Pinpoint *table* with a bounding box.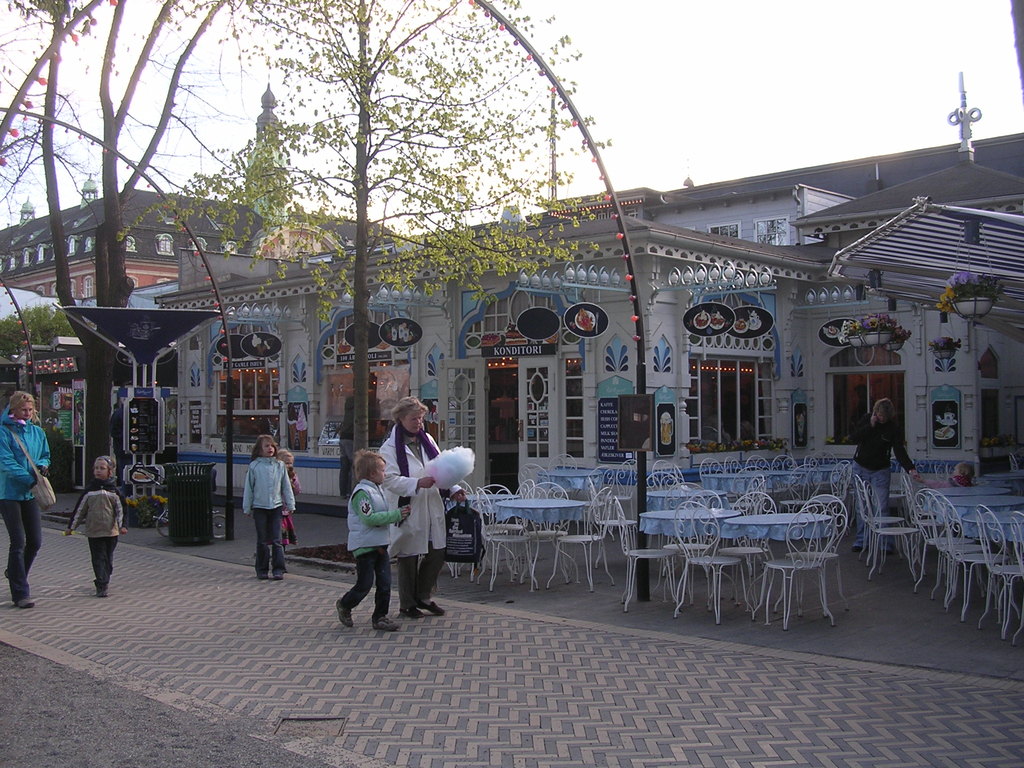
938,490,1023,529.
